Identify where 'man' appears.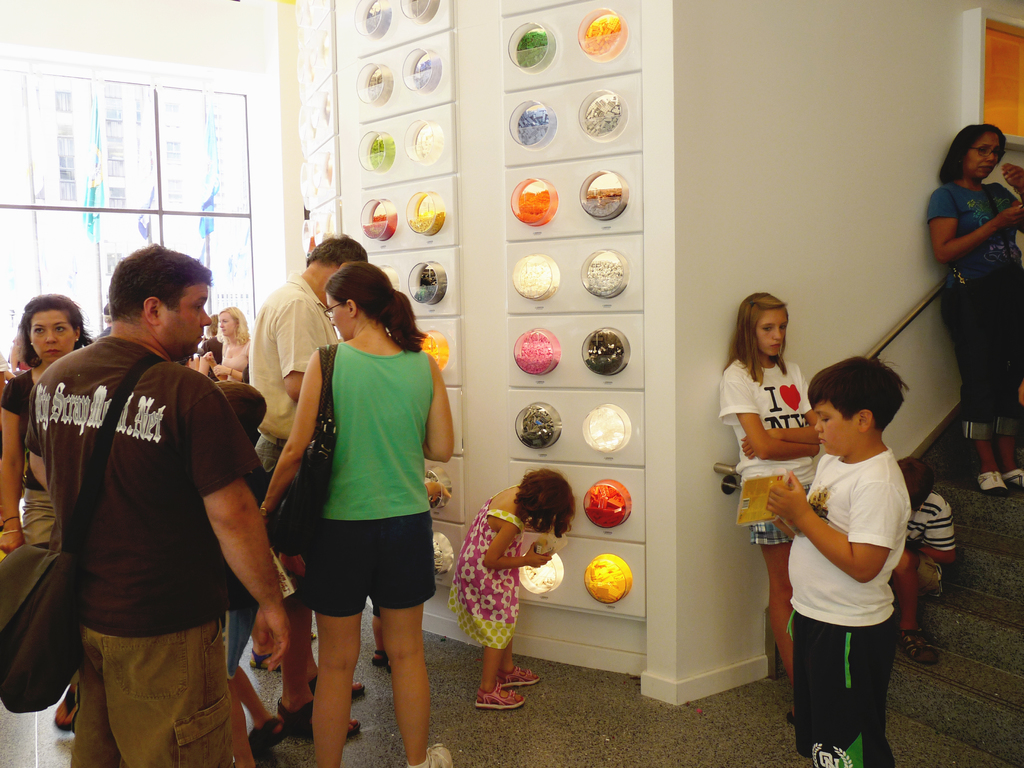
Appears at 26:240:271:765.
